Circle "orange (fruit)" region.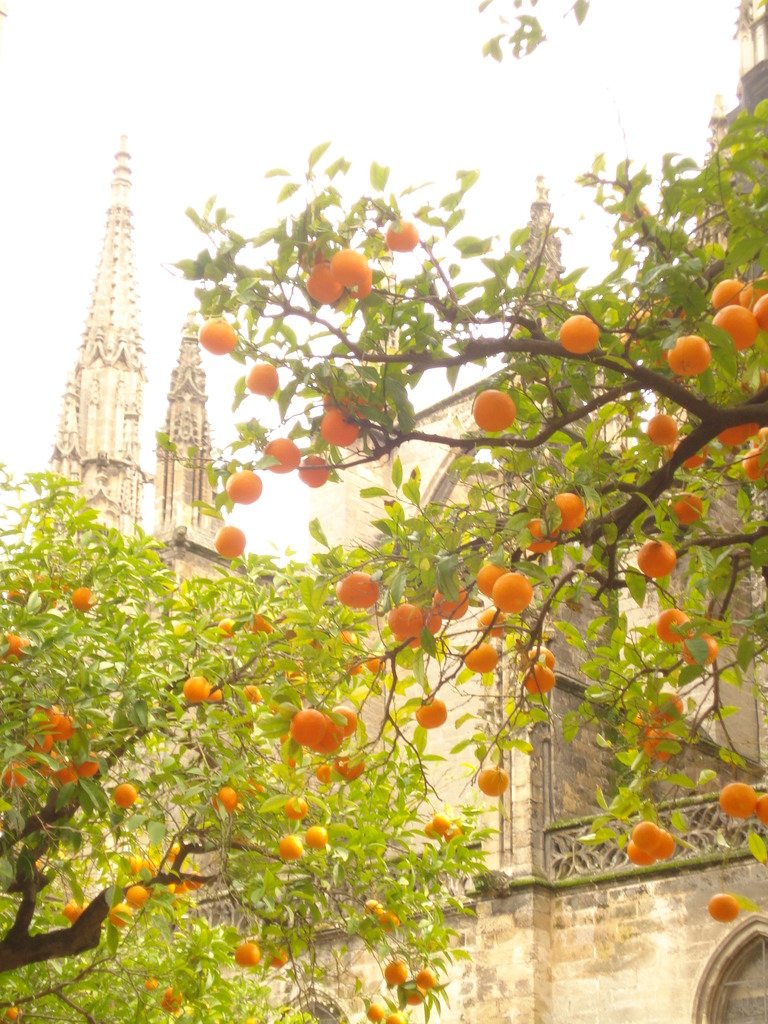
Region: 394, 603, 431, 641.
